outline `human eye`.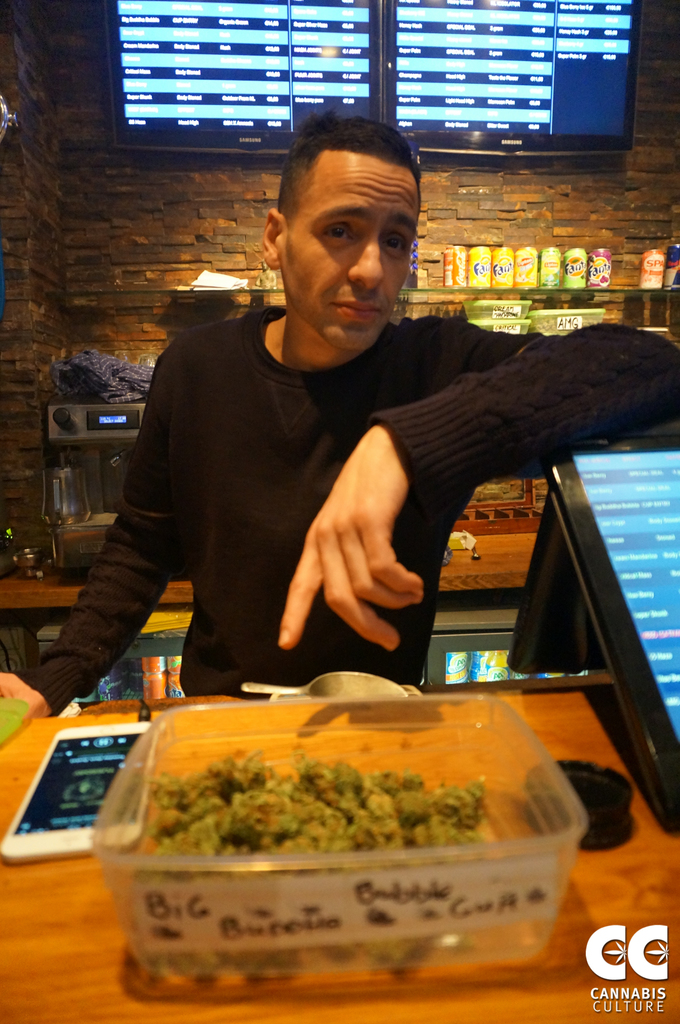
Outline: bbox=[379, 236, 409, 255].
